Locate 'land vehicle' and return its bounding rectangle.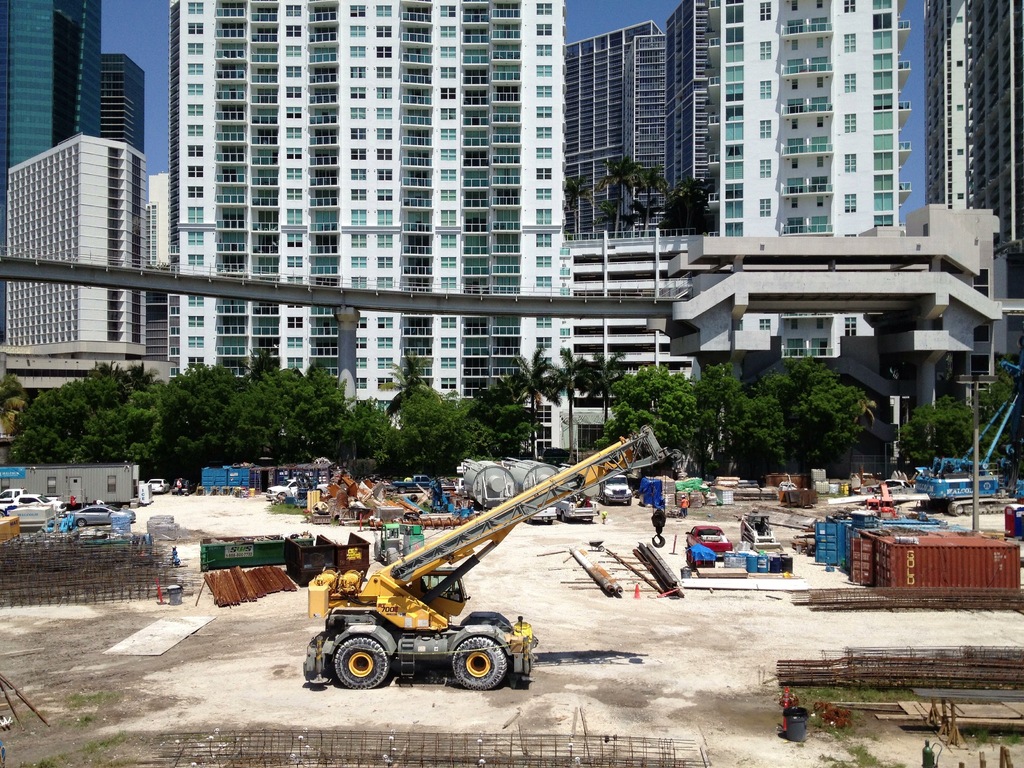
[left=266, top=477, right=303, bottom=505].
